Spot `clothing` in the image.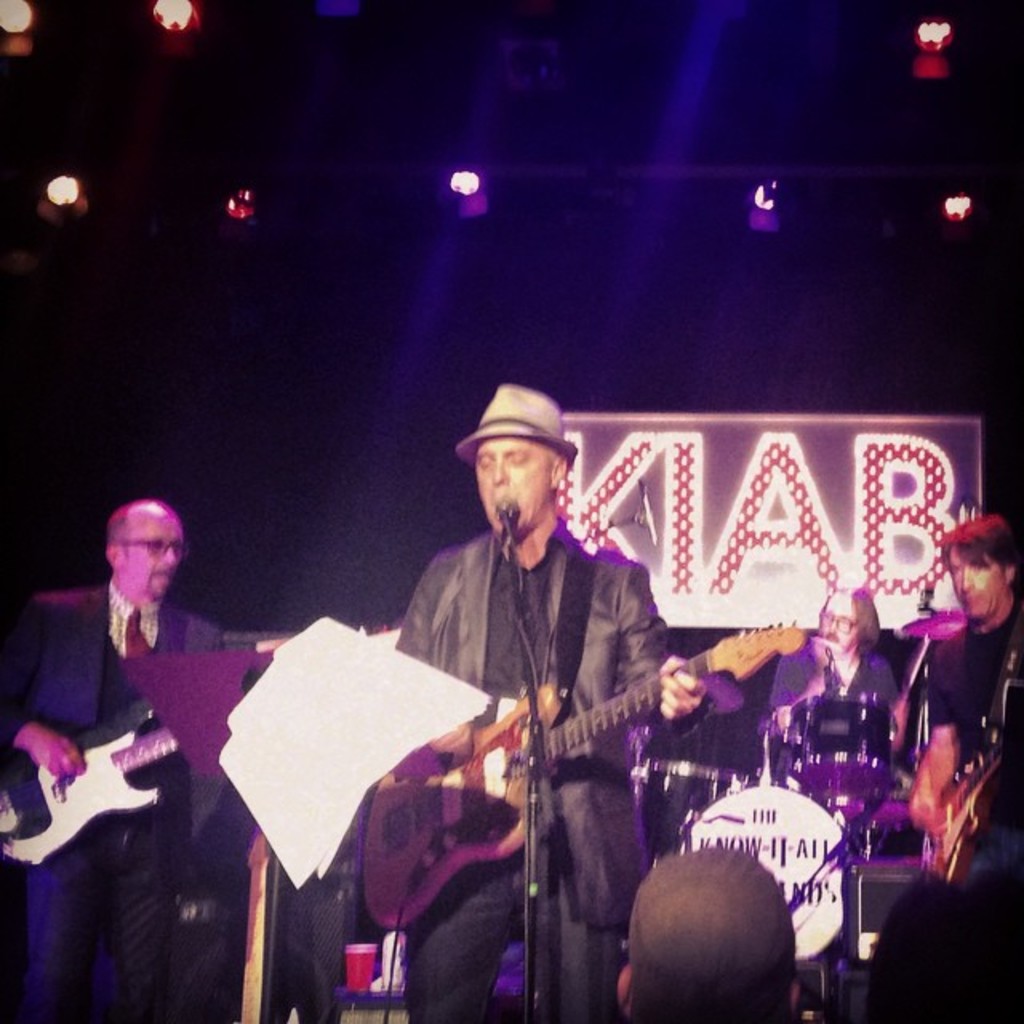
`clothing` found at (x1=922, y1=608, x2=1022, y2=1022).
